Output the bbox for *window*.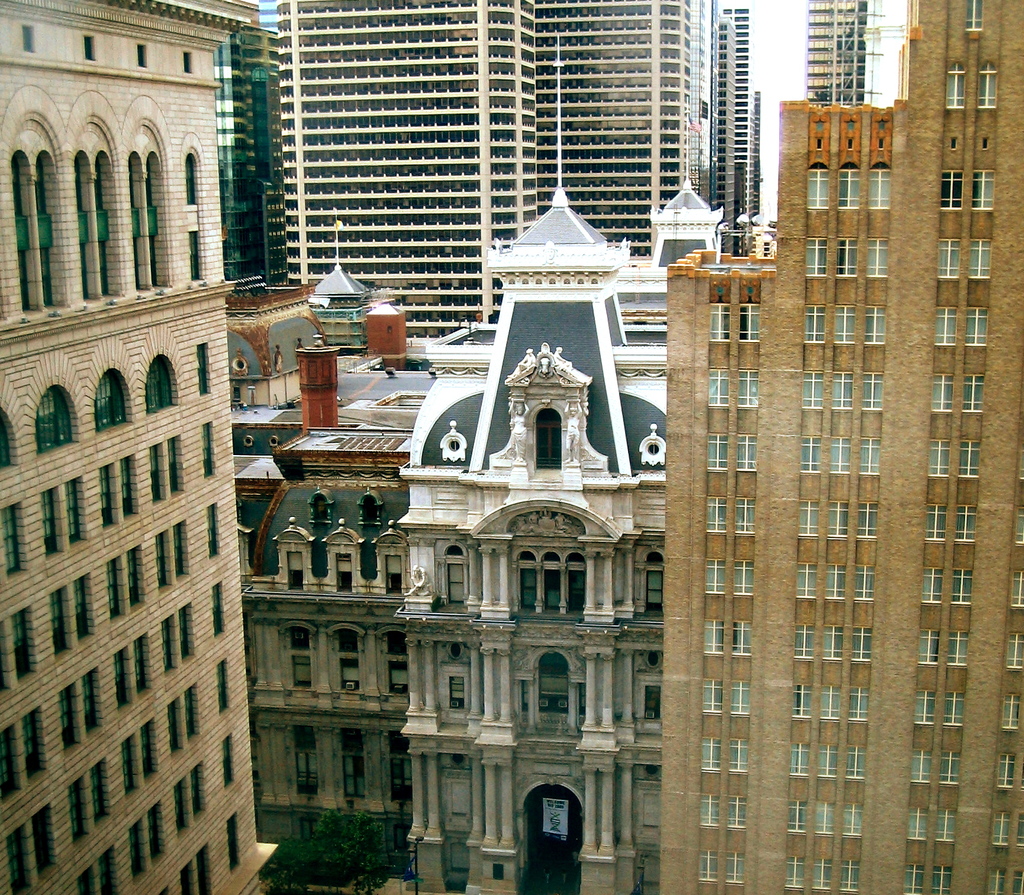
(left=225, top=736, right=236, bottom=786).
